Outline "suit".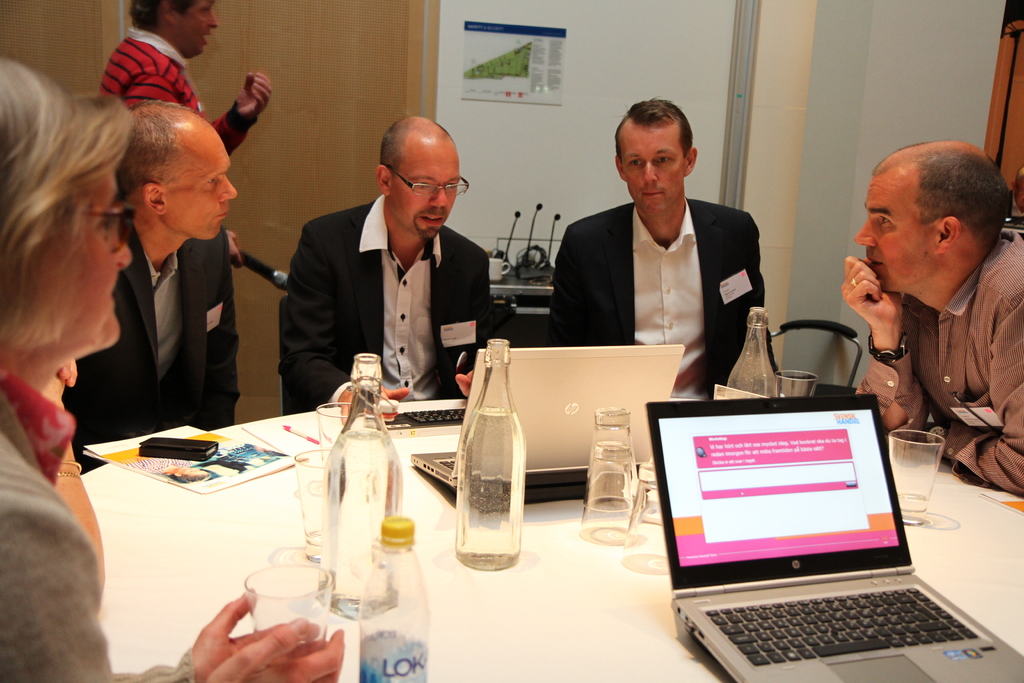
Outline: left=556, top=157, right=778, bottom=371.
